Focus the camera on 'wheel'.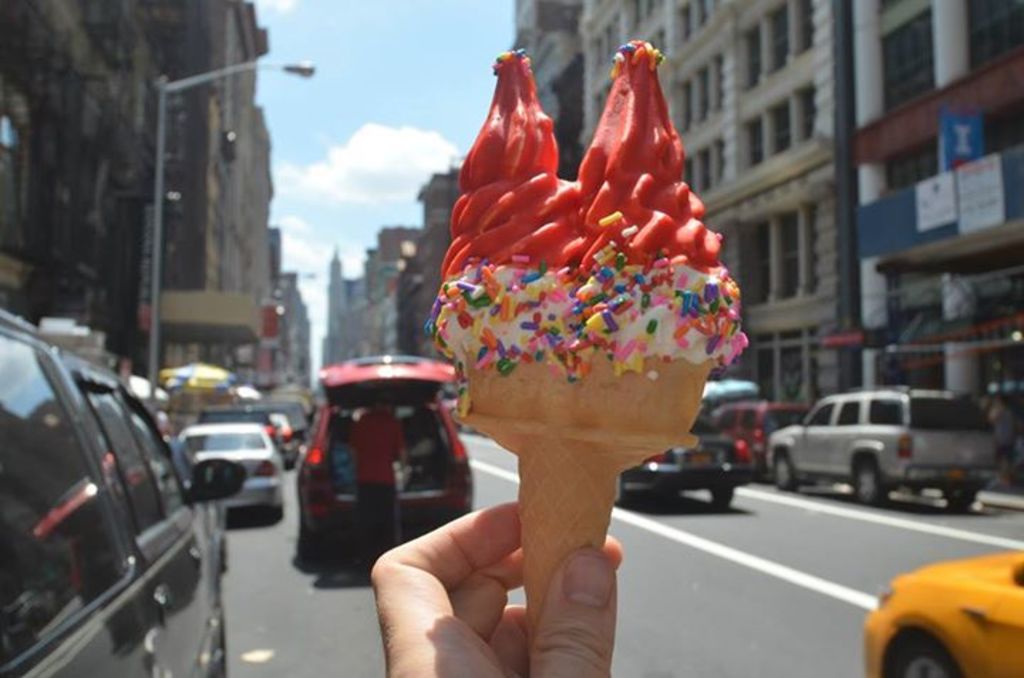
Focus region: pyautogui.locateOnScreen(216, 617, 233, 677).
